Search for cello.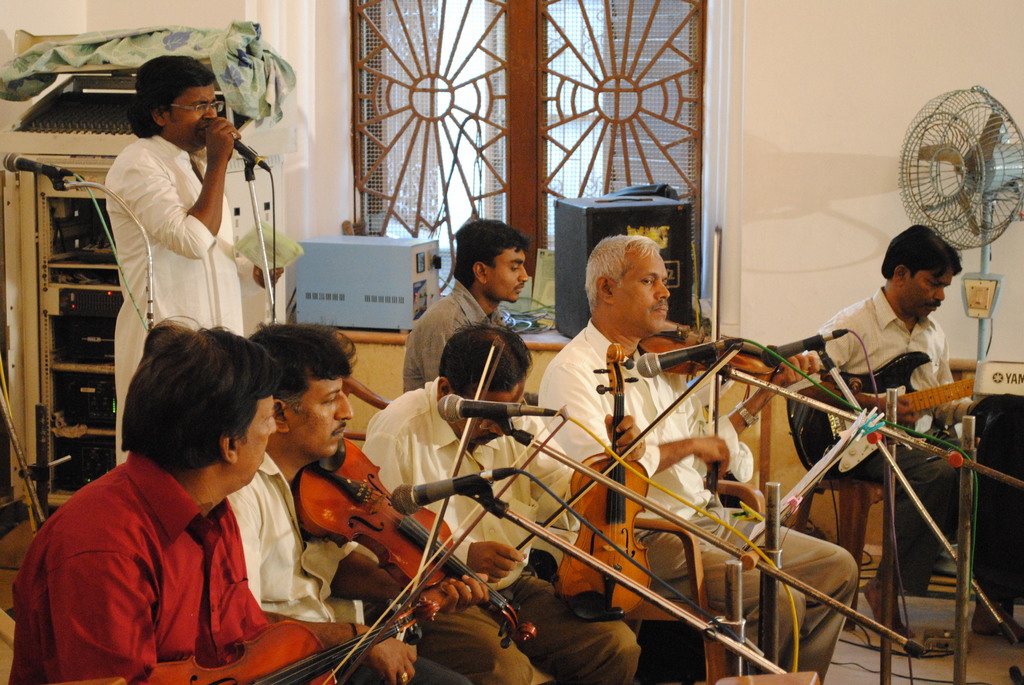
Found at 294/435/524/645.
